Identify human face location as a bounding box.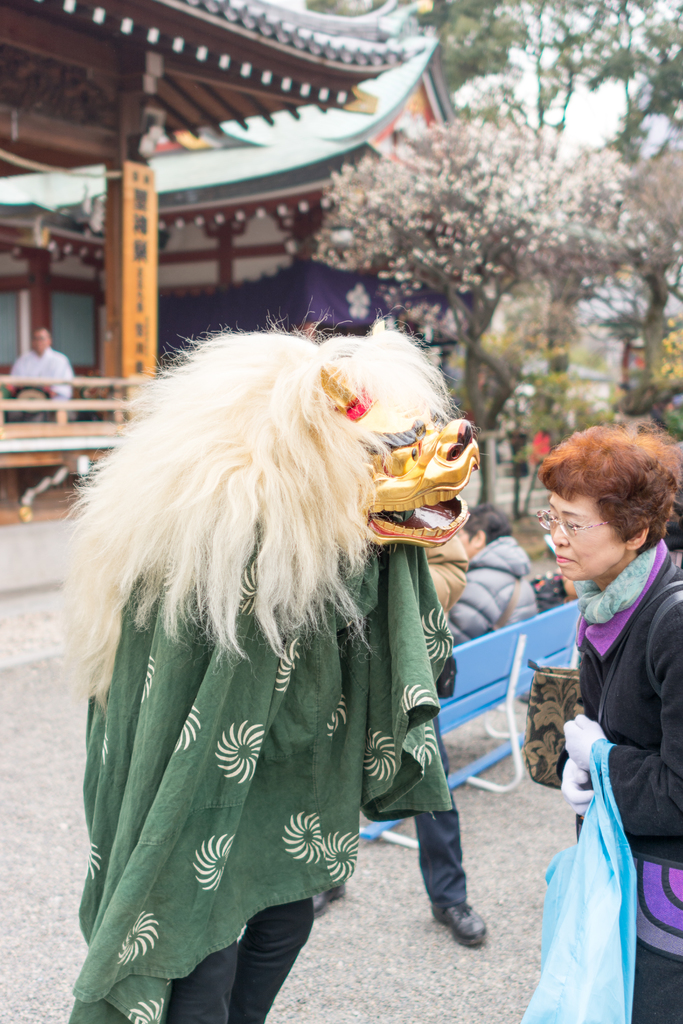
BBox(541, 483, 626, 578).
